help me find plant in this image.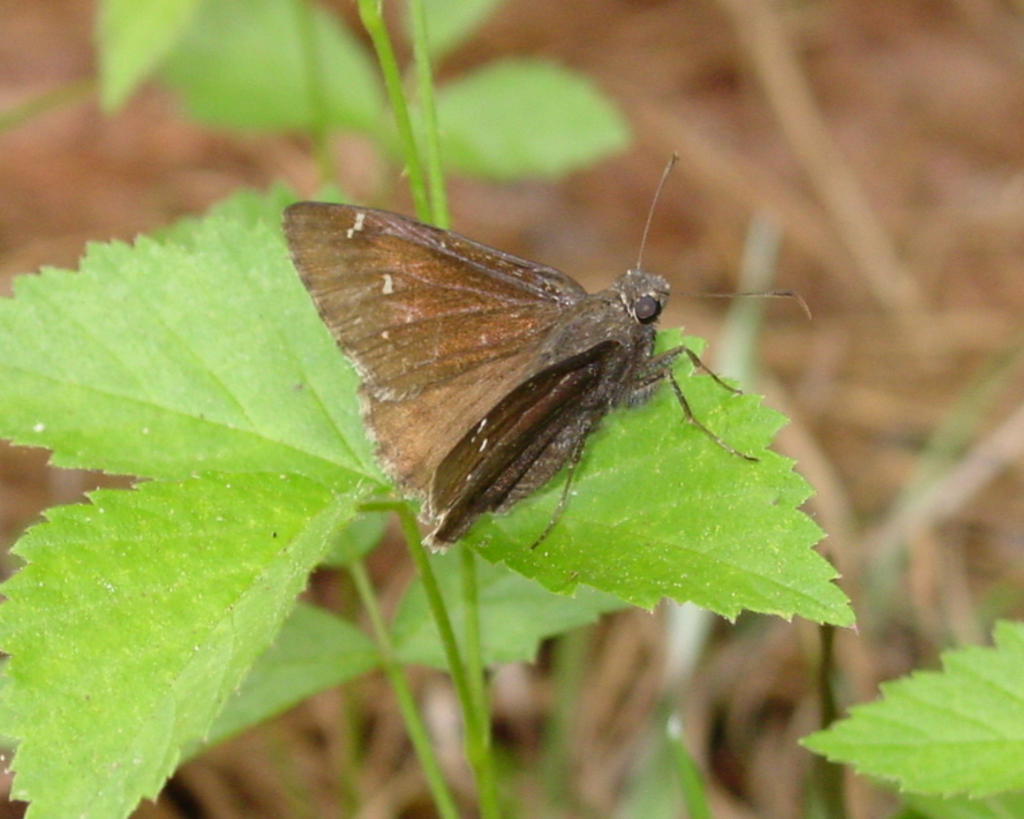
Found it: (0, 82, 993, 771).
